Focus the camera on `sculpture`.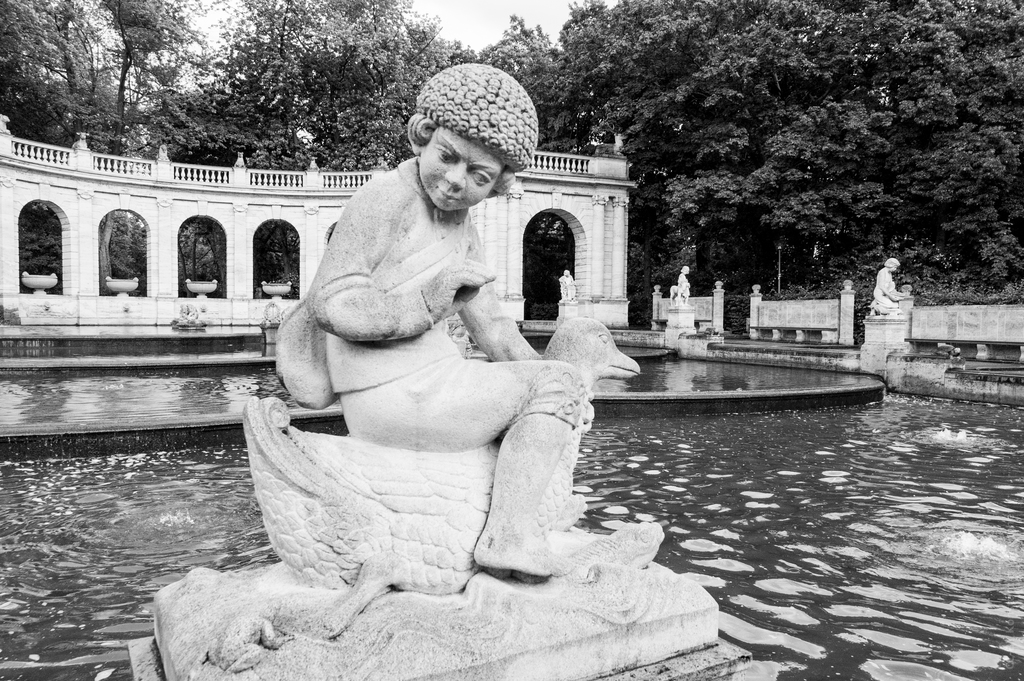
Focus region: [866,256,913,315].
